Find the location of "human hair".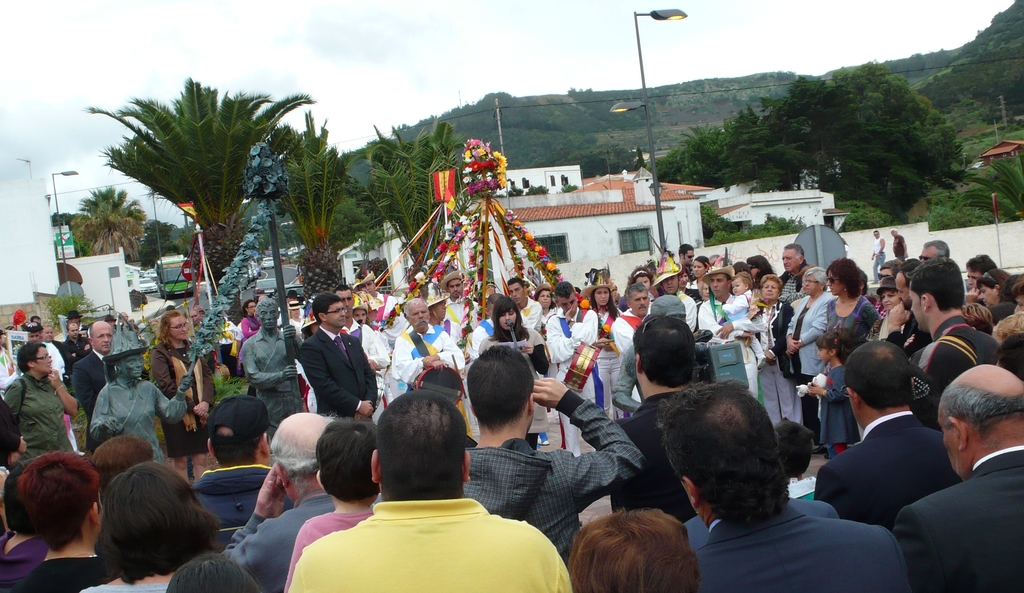
Location: 959, 301, 989, 317.
